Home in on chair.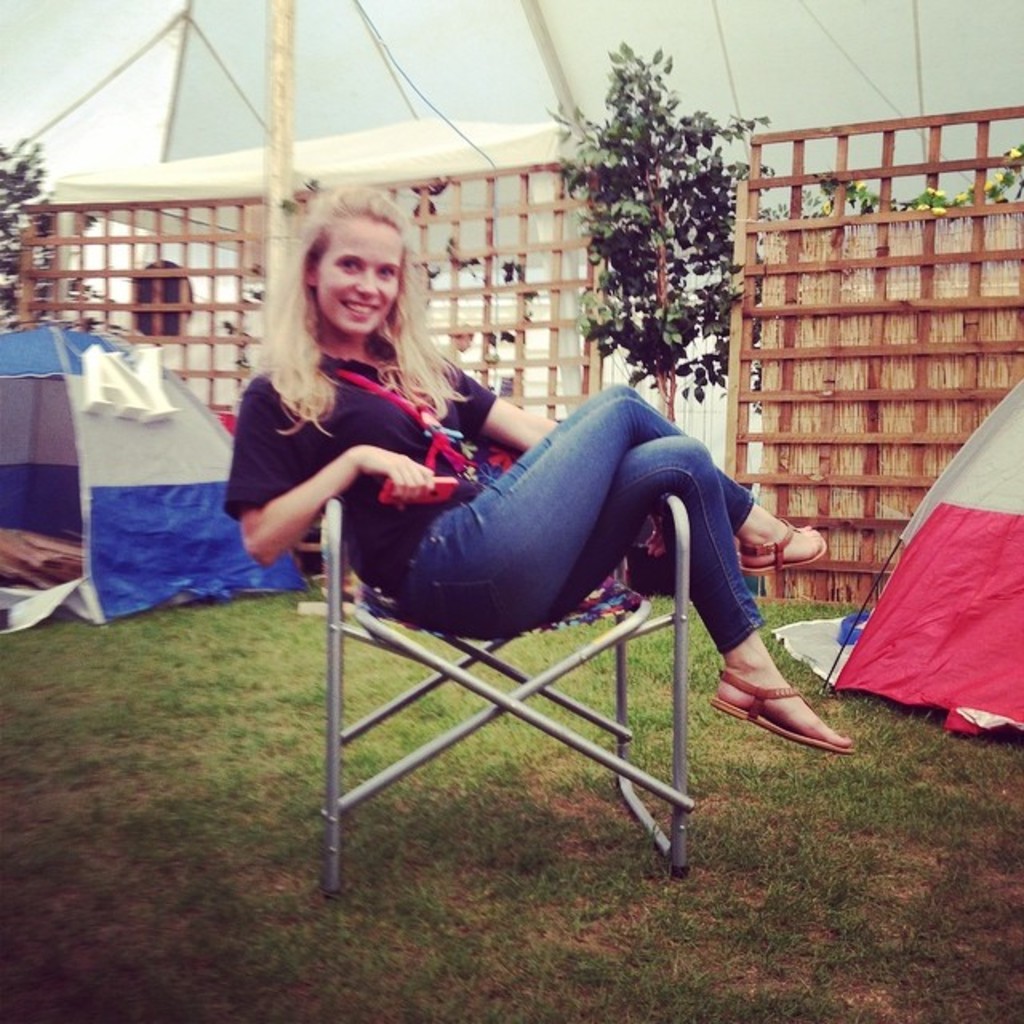
Homed in at select_region(232, 379, 771, 878).
